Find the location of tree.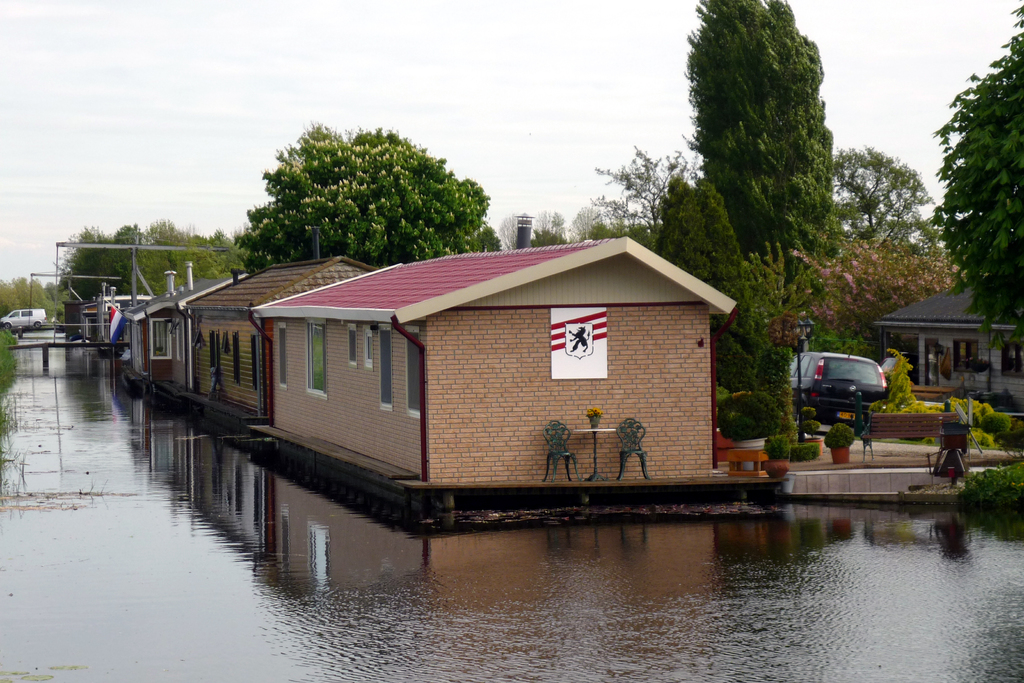
Location: left=526, top=210, right=564, bottom=245.
